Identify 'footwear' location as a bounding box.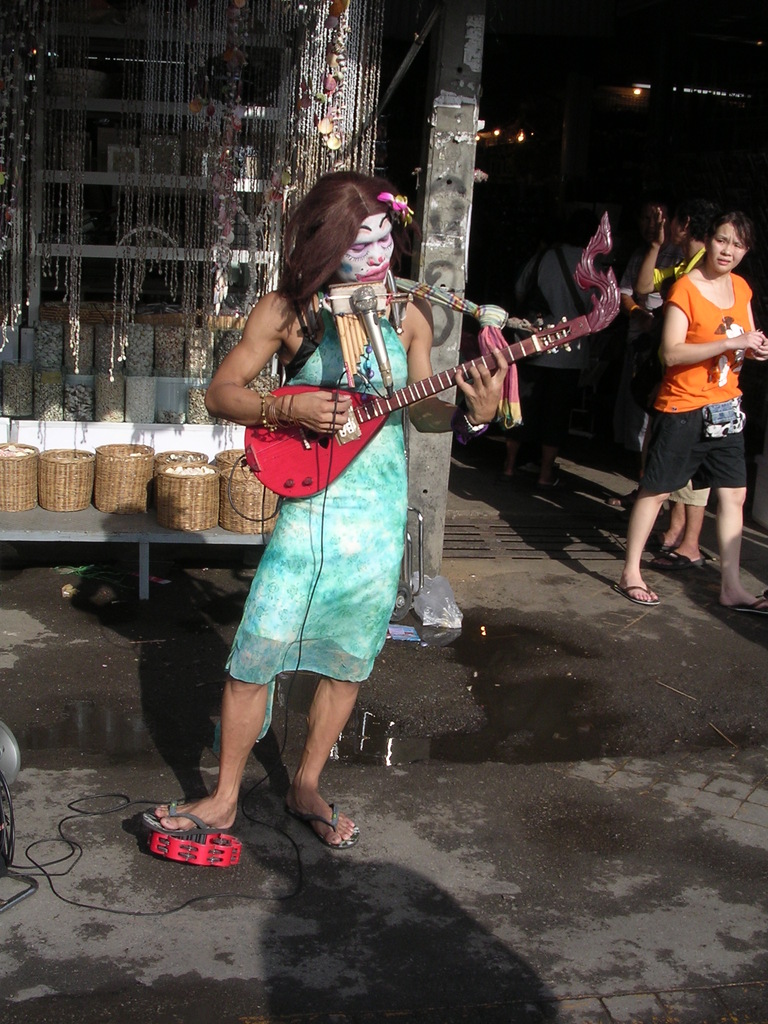
bbox(730, 594, 767, 620).
